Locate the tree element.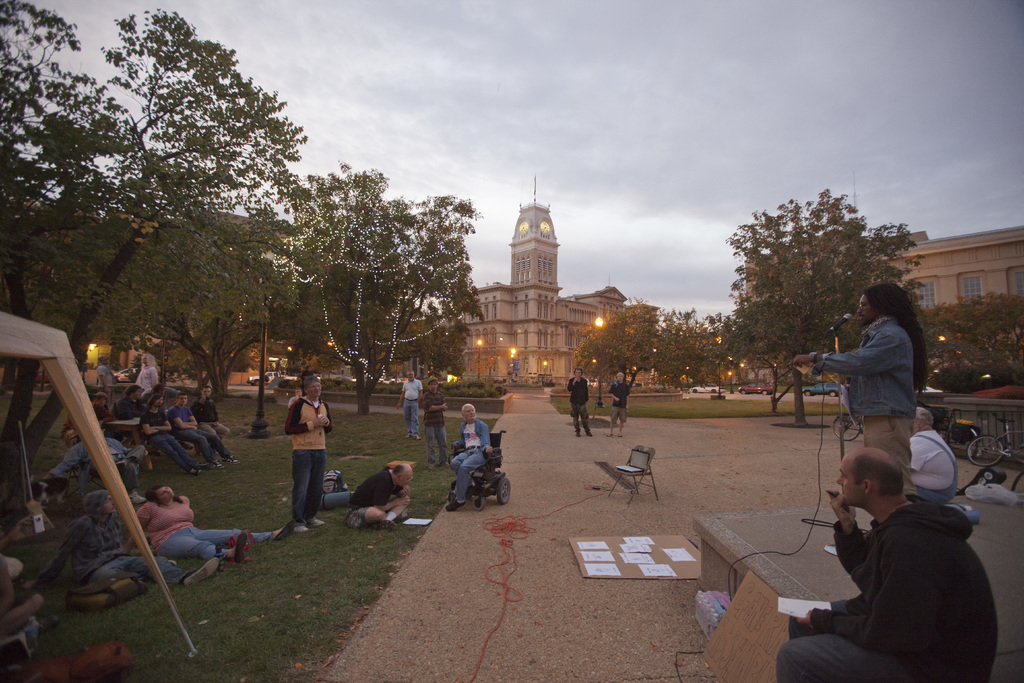
Element bbox: 912, 286, 1023, 399.
